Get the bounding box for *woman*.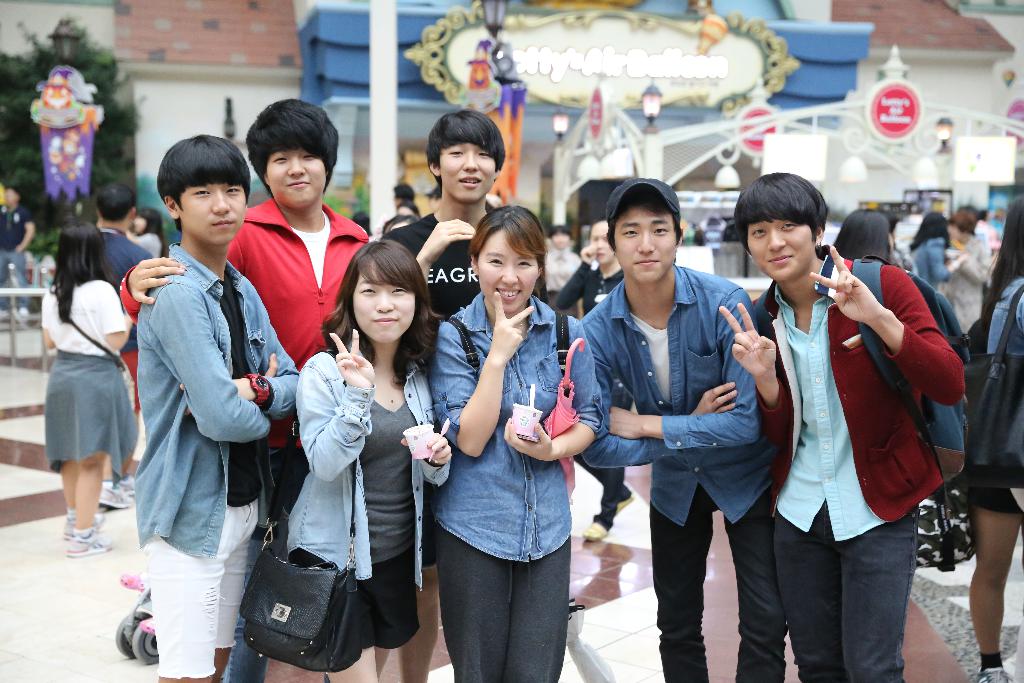
<box>126,210,163,259</box>.
